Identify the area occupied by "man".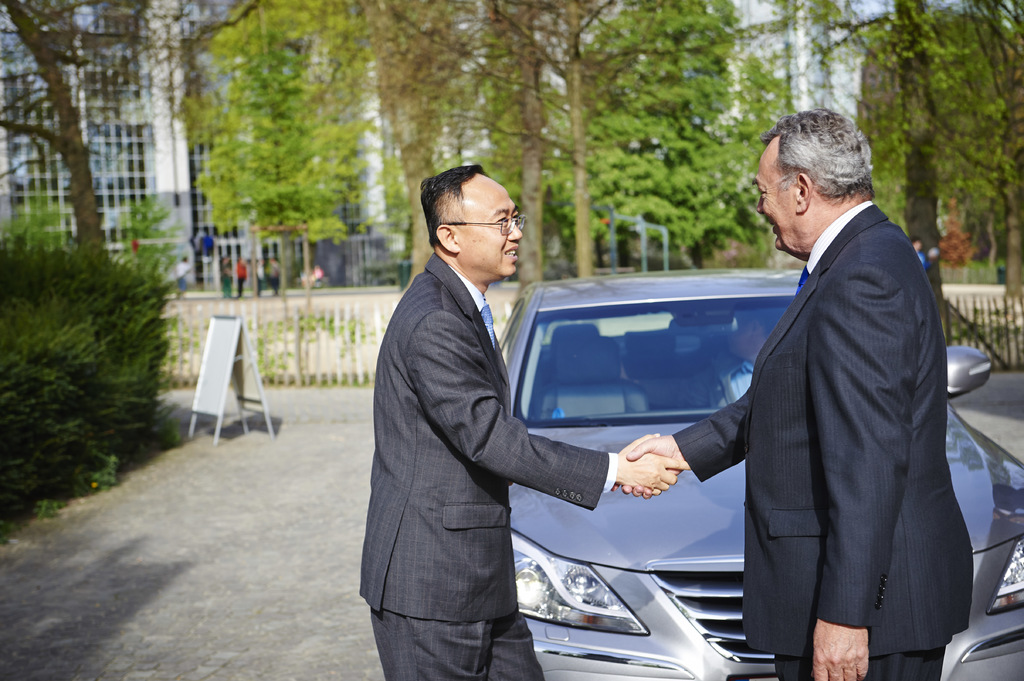
Area: box=[359, 164, 692, 680].
